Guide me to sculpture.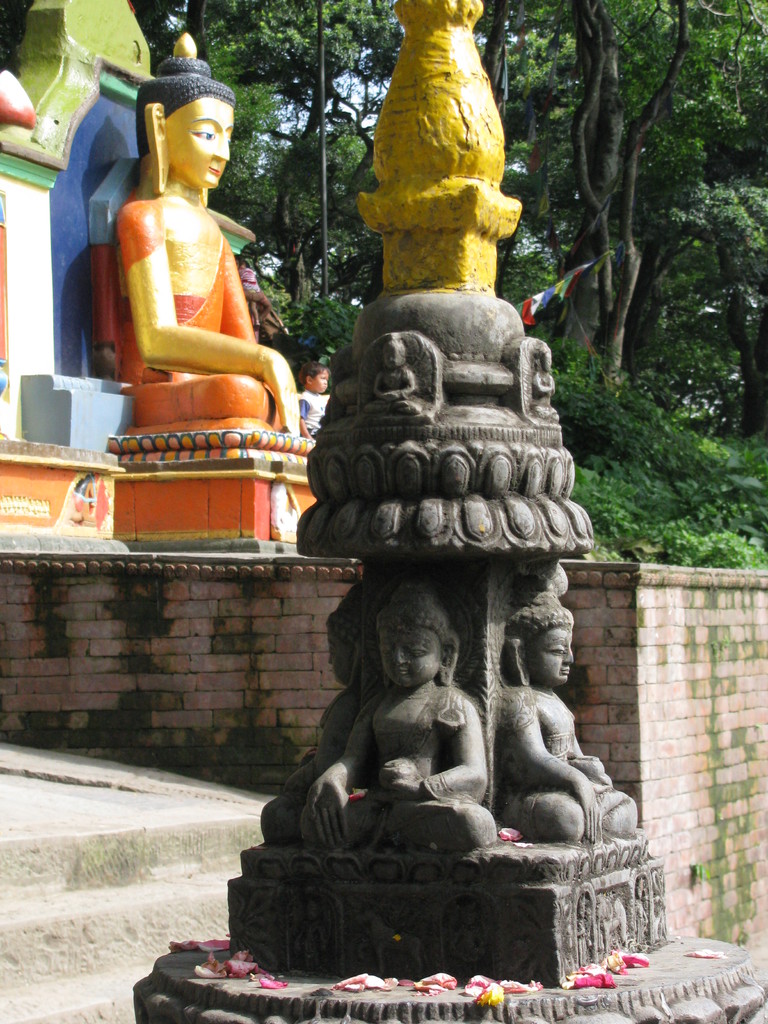
Guidance: {"x1": 362, "y1": 335, "x2": 414, "y2": 414}.
